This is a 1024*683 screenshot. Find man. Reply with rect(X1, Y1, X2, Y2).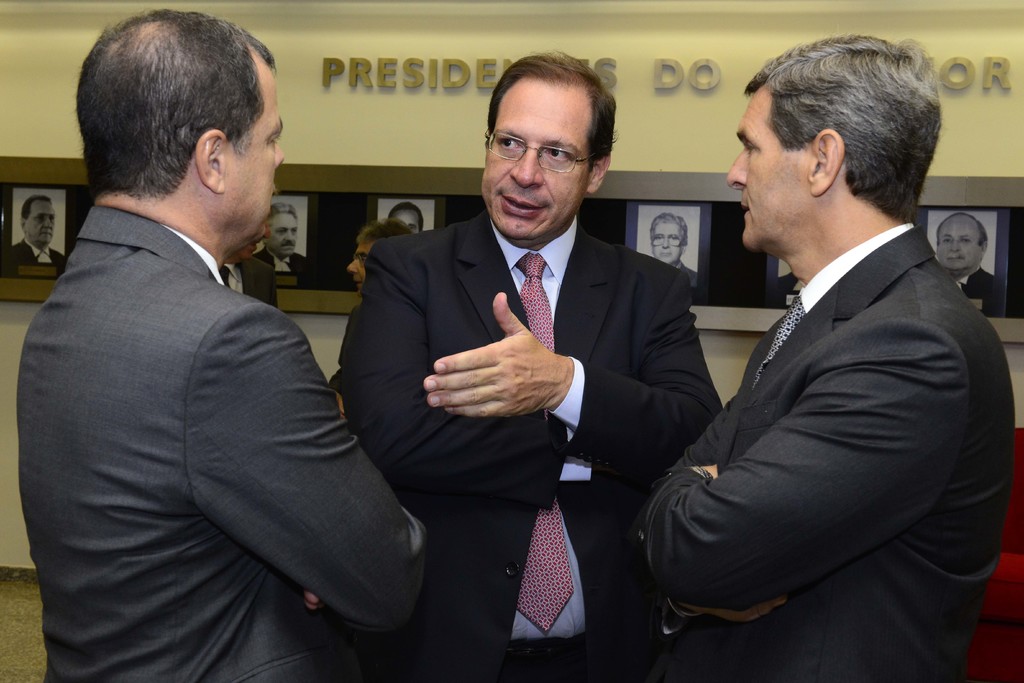
rect(635, 29, 1020, 682).
